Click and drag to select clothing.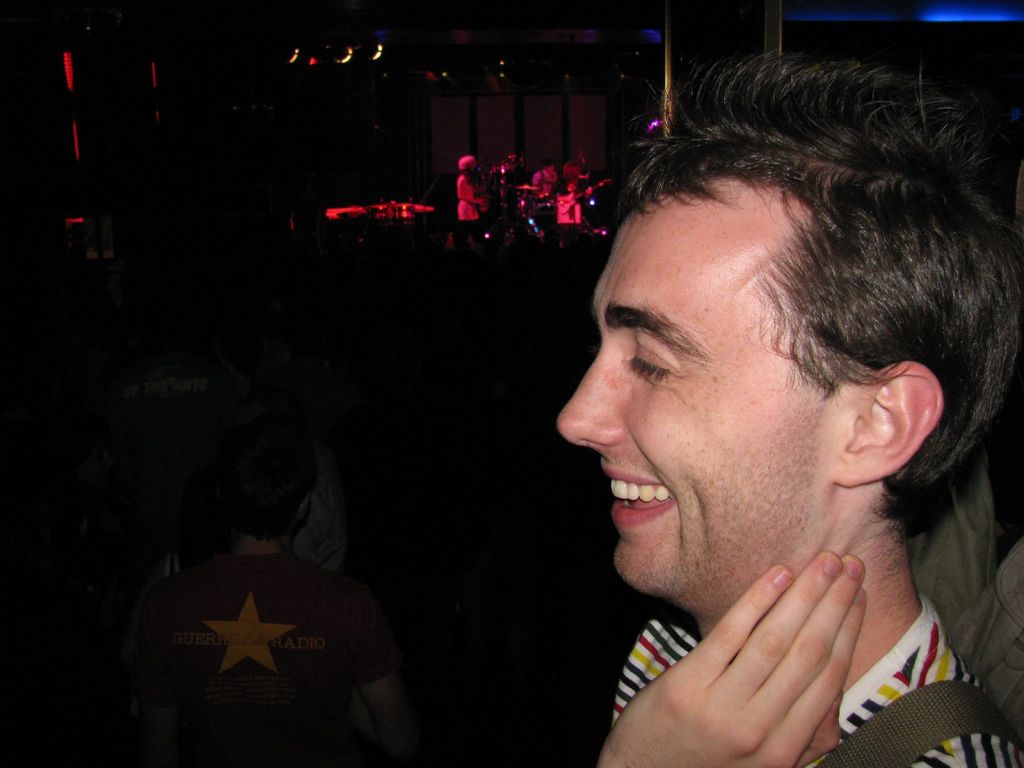
Selection: crop(134, 545, 391, 767).
